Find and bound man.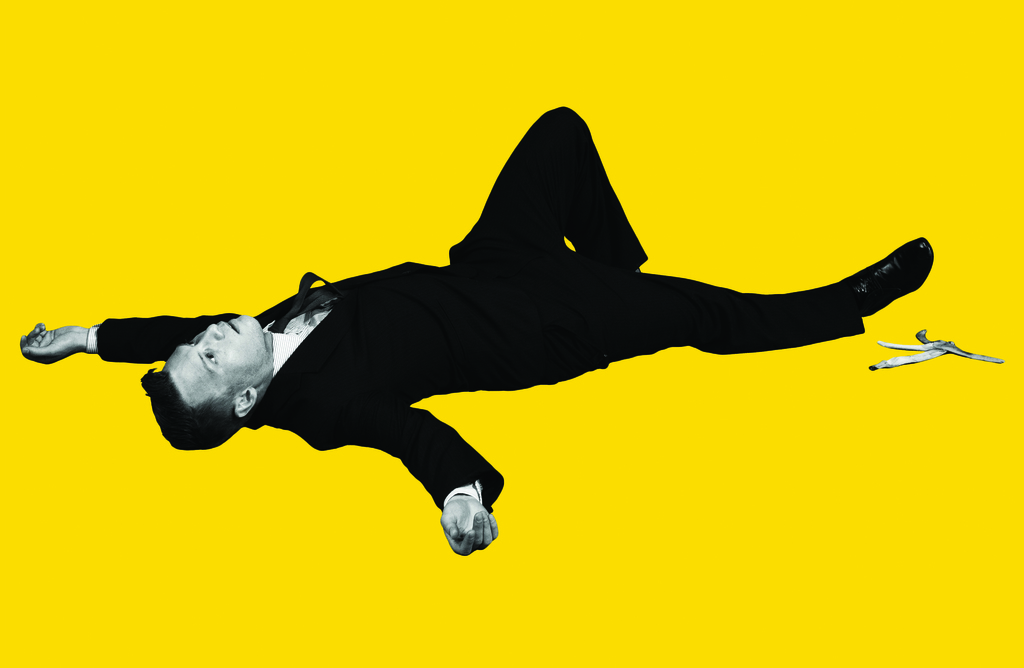
Bound: left=8, top=99, right=931, bottom=554.
